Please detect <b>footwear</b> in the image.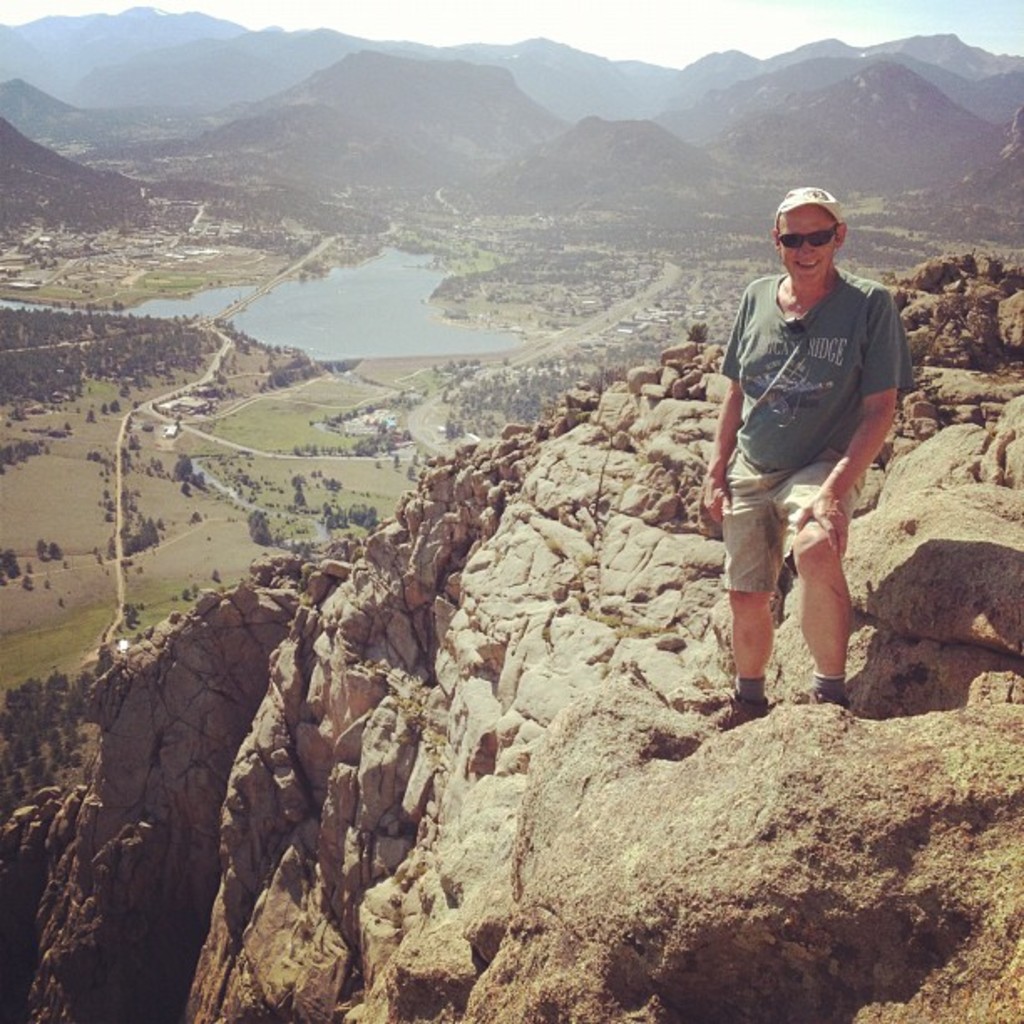
bbox(703, 691, 776, 735).
